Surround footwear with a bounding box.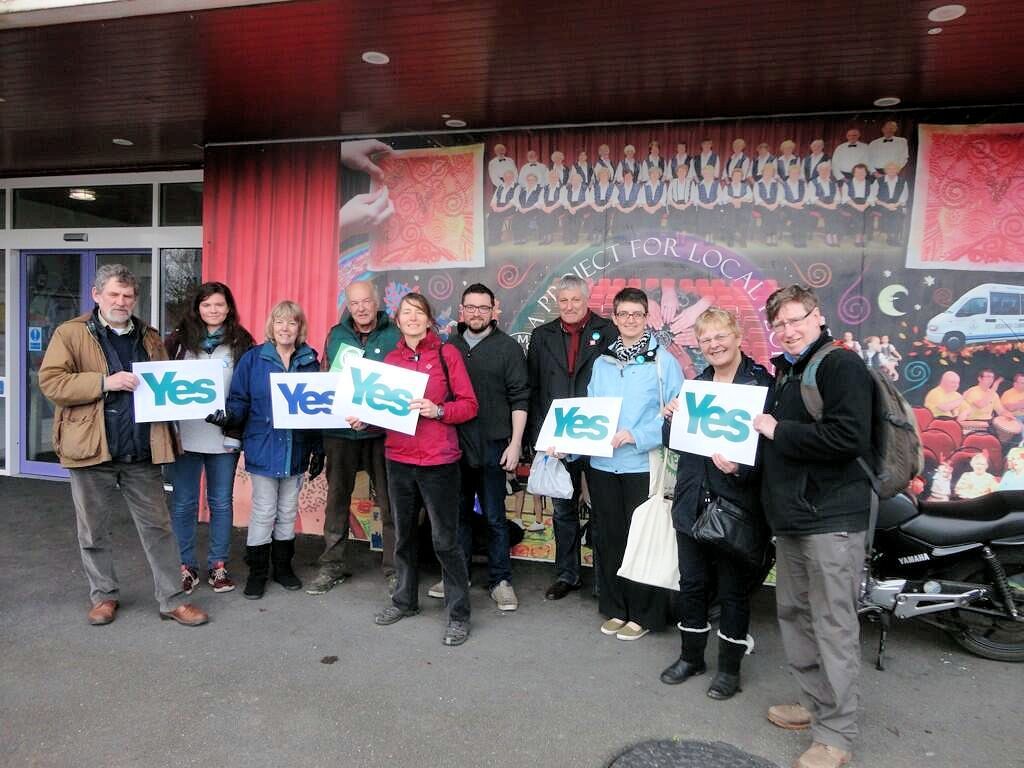
766:705:812:727.
